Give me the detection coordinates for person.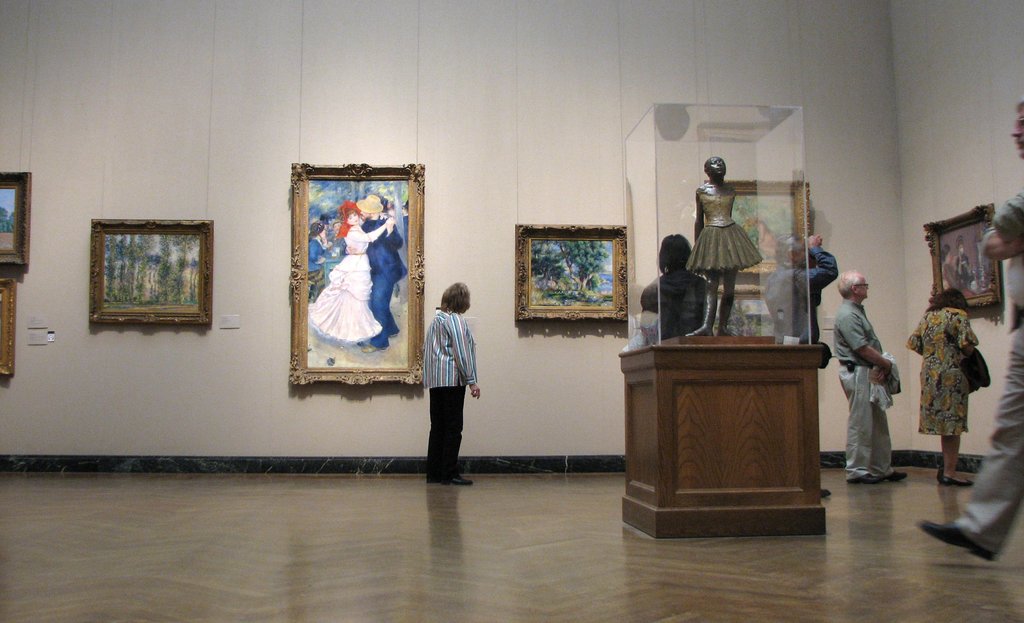
681,153,762,340.
